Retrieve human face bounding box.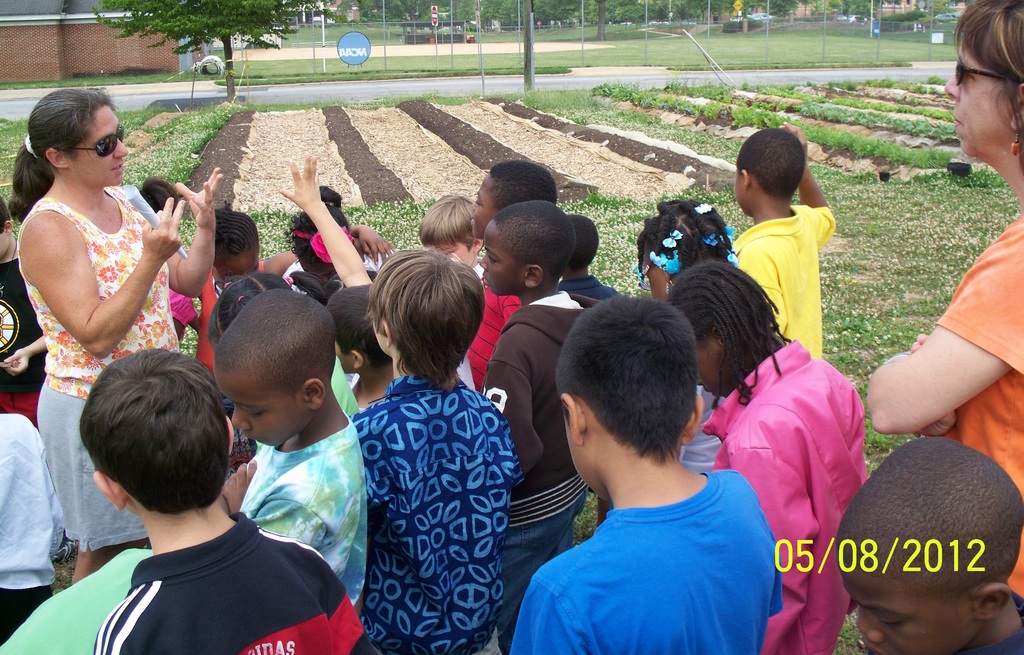
Bounding box: l=849, t=548, r=973, b=653.
